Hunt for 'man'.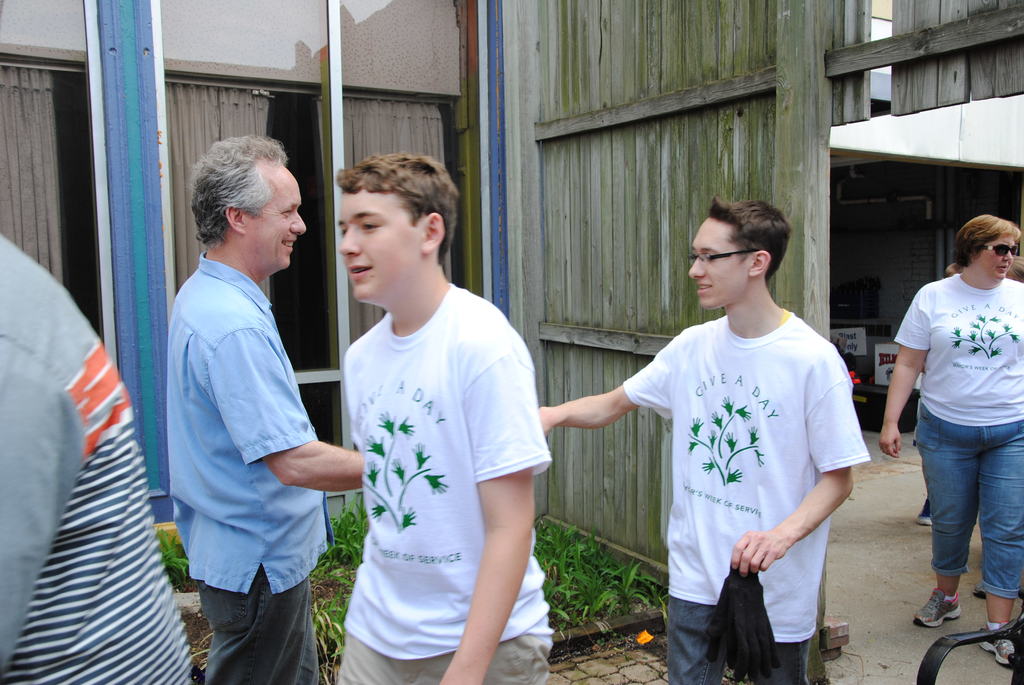
Hunted down at left=328, top=150, right=552, bottom=684.
